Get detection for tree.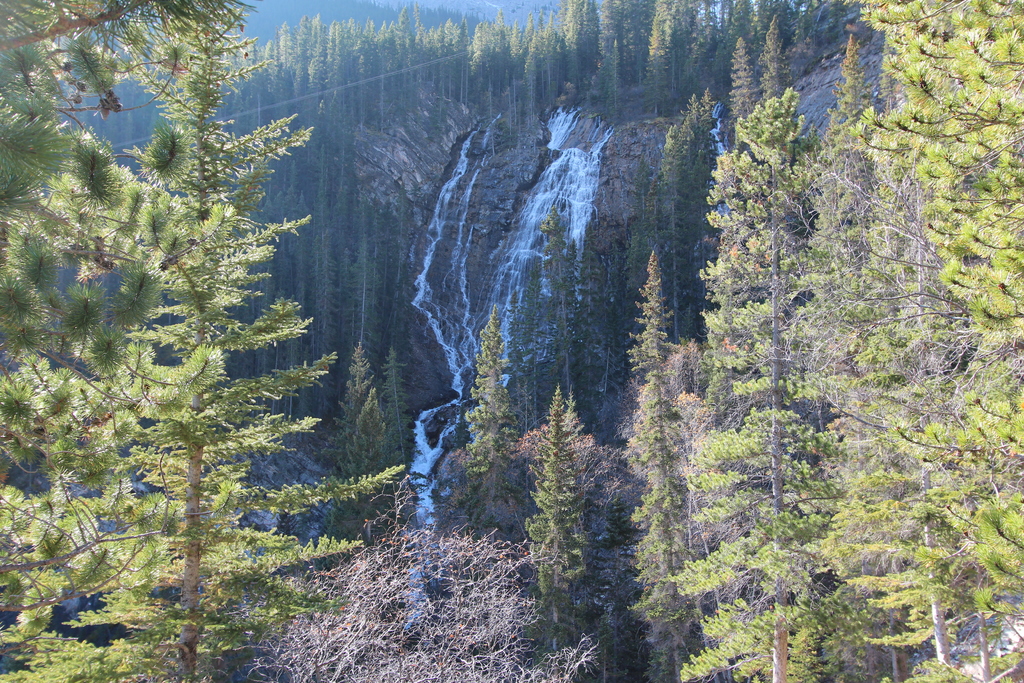
Detection: [524,382,598,642].
